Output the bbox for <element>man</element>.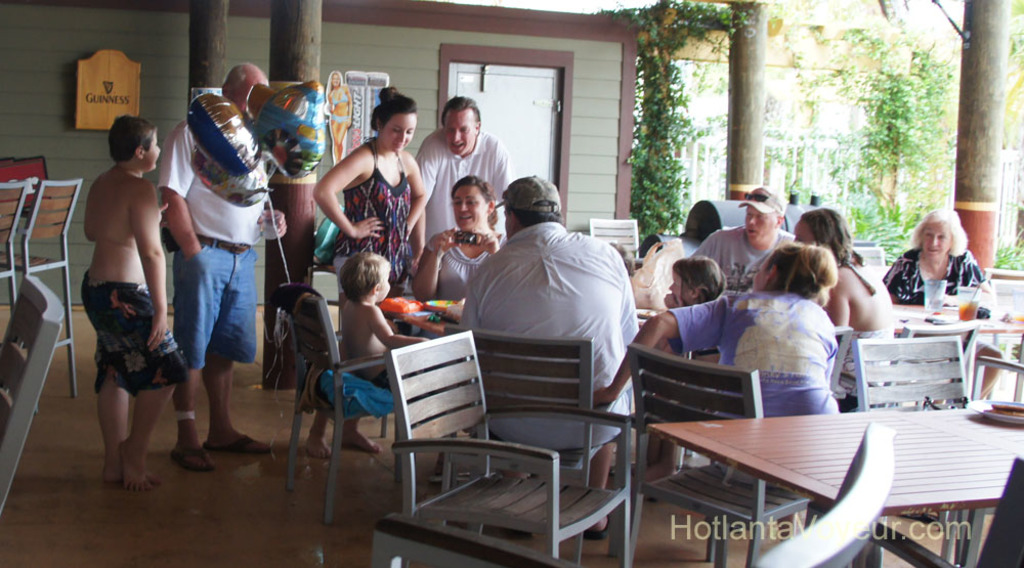
158:62:290:474.
